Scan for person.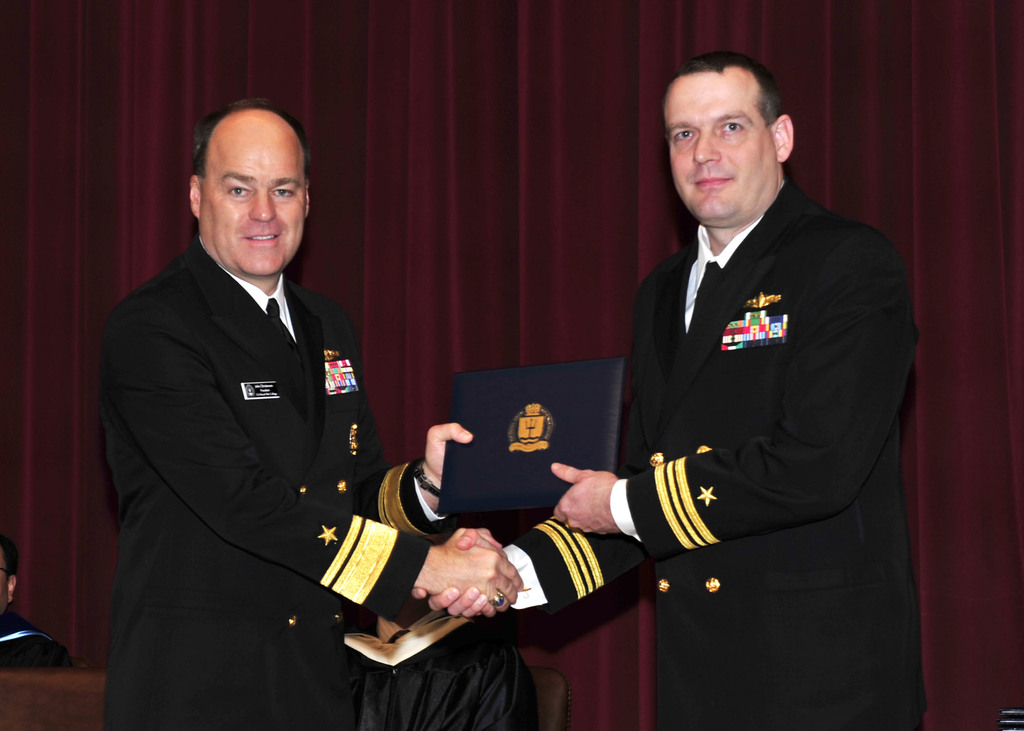
Scan result: 412,43,930,730.
